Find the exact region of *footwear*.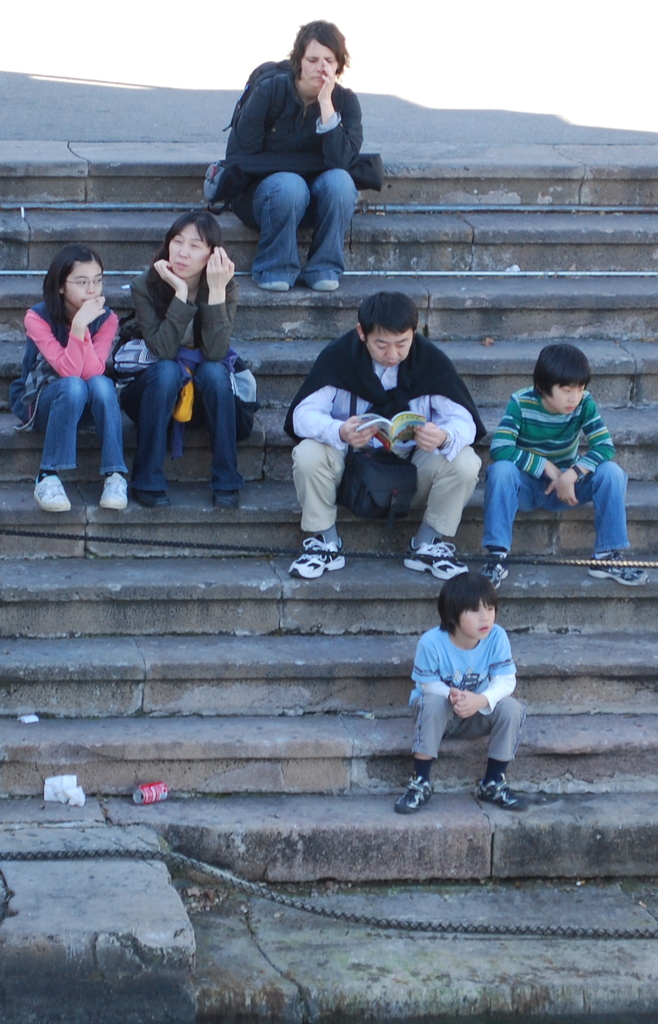
Exact region: 210, 483, 242, 516.
